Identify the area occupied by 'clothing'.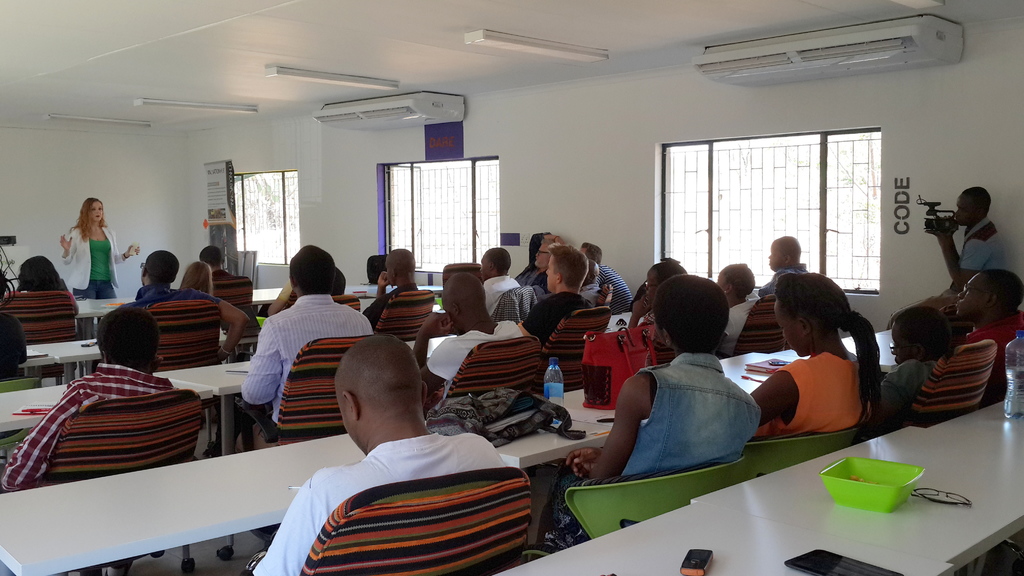
Area: locate(959, 312, 1023, 378).
